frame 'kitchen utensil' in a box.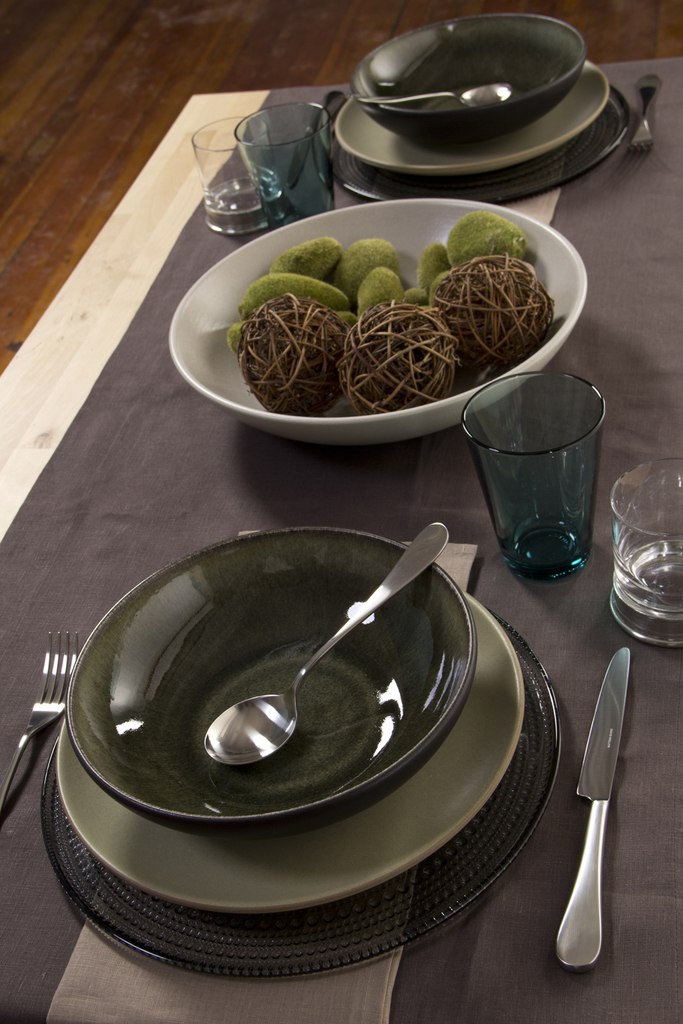
pyautogui.locateOnScreen(285, 85, 350, 193).
